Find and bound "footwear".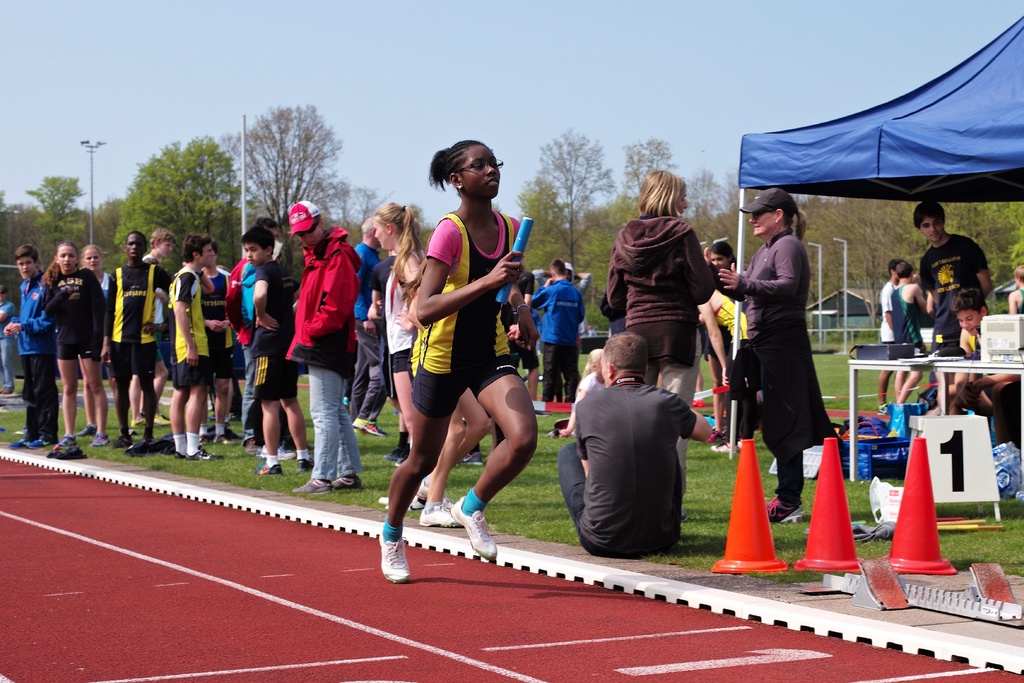
Bound: (left=181, top=449, right=223, bottom=465).
